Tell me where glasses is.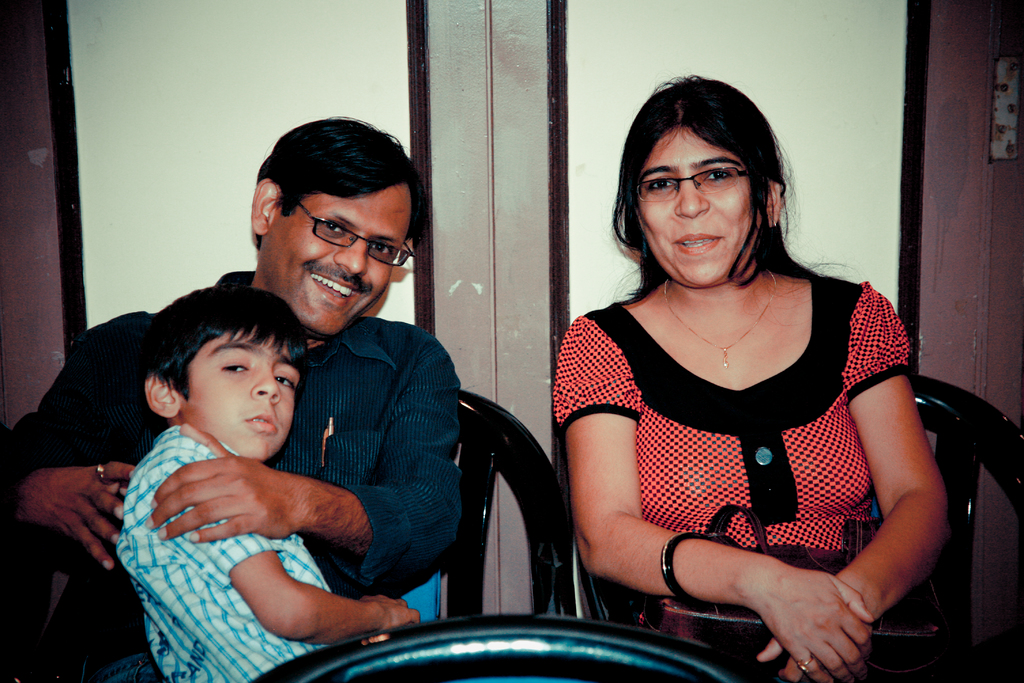
glasses is at select_region(299, 206, 414, 268).
